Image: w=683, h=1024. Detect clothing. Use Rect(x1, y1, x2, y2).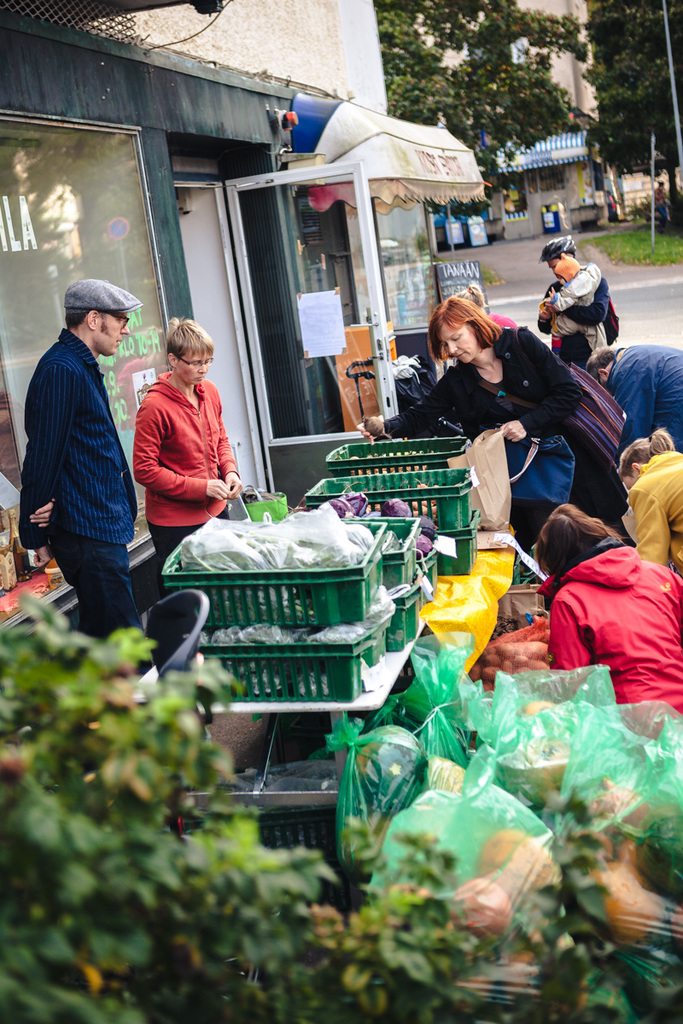
Rect(133, 373, 236, 565).
